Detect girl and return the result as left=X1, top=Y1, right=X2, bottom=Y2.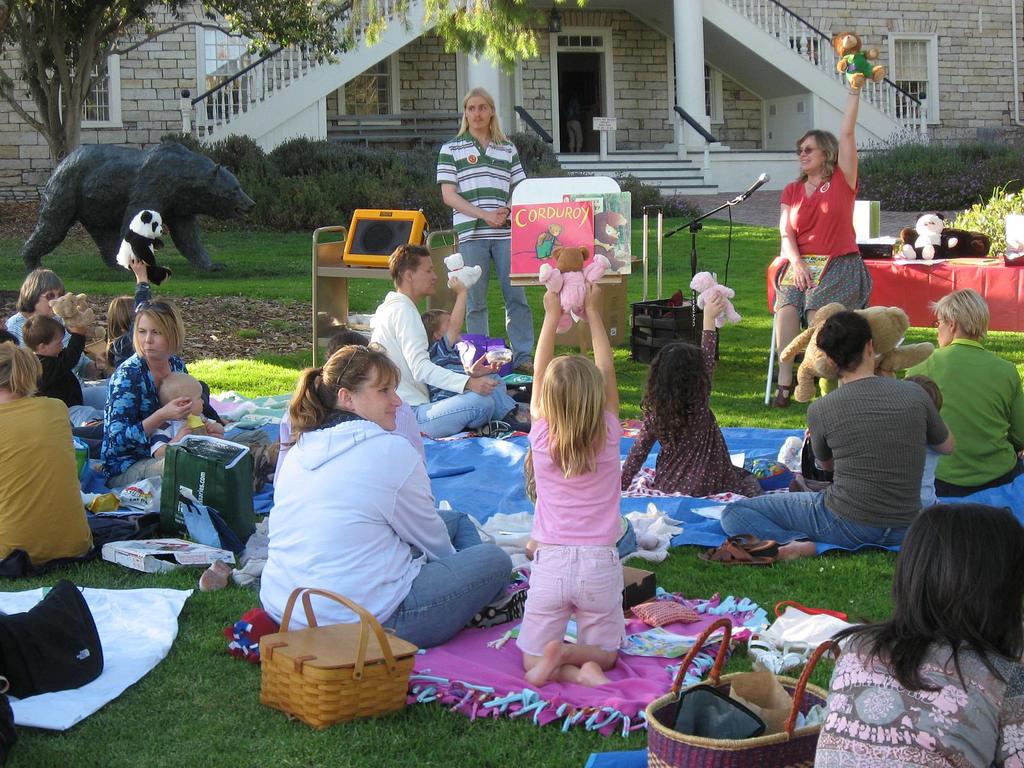
left=438, top=85, right=531, bottom=365.
